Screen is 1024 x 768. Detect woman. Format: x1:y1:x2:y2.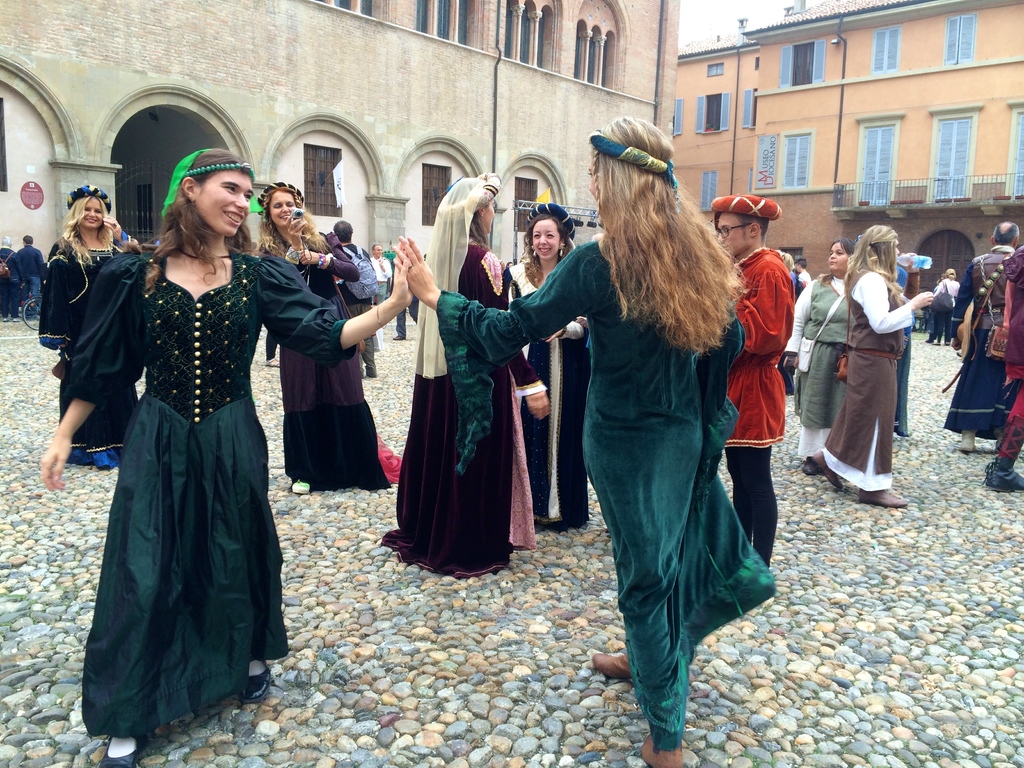
253:179:401:492.
